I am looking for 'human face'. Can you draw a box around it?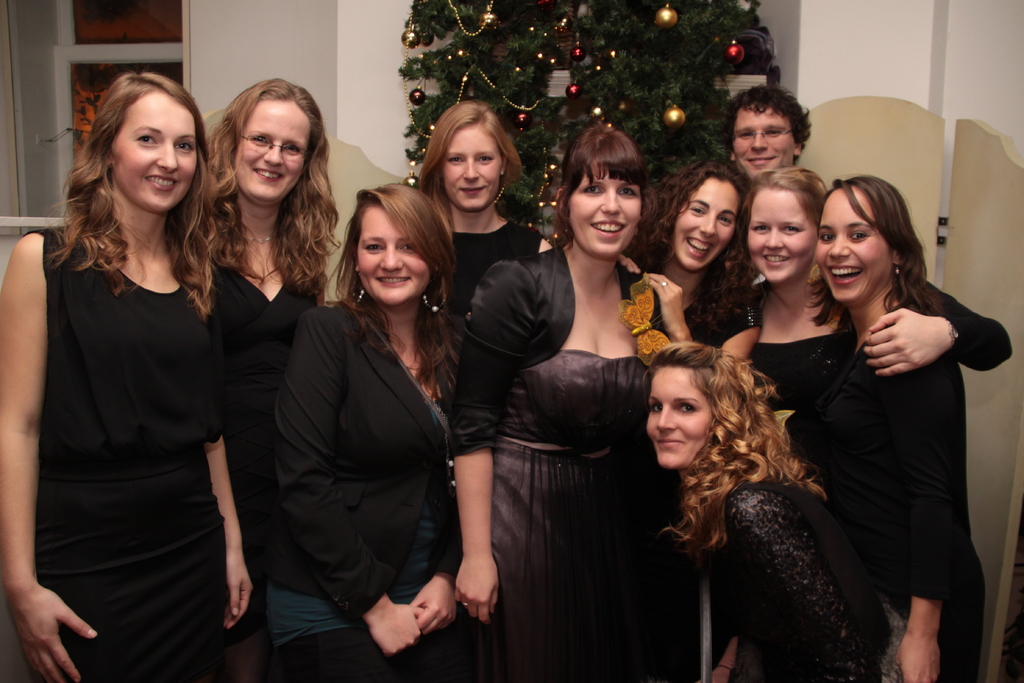
Sure, the bounding box is bbox(817, 183, 890, 304).
